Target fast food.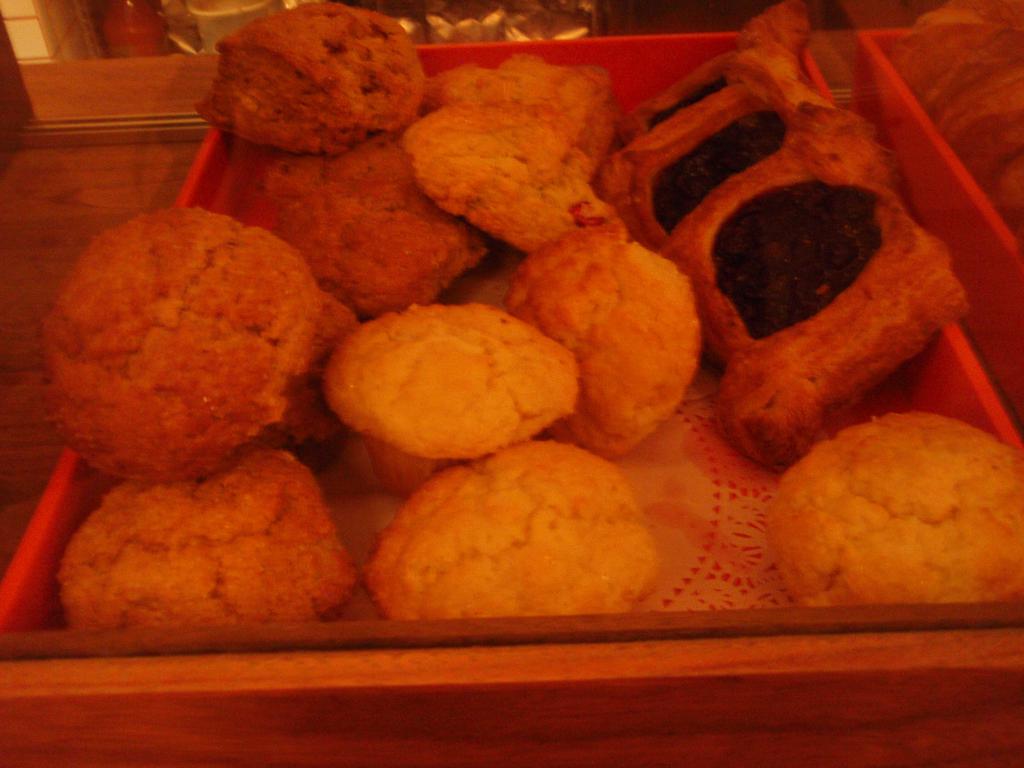
Target region: crop(620, 87, 842, 234).
